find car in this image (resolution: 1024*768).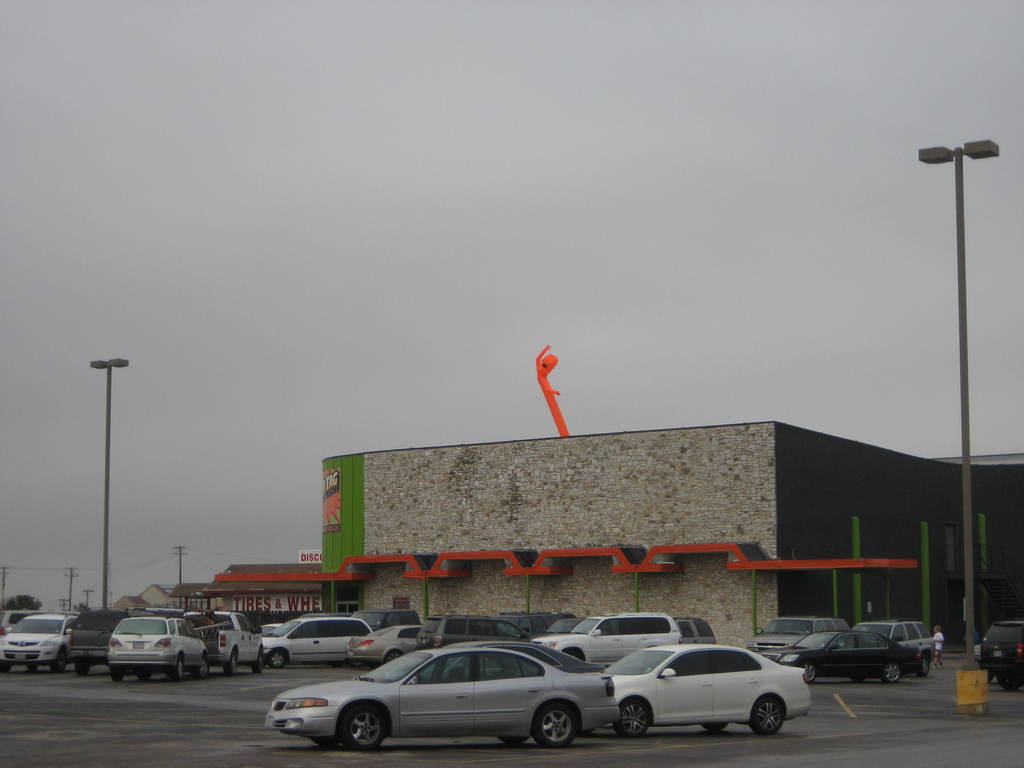
<region>759, 630, 925, 683</region>.
